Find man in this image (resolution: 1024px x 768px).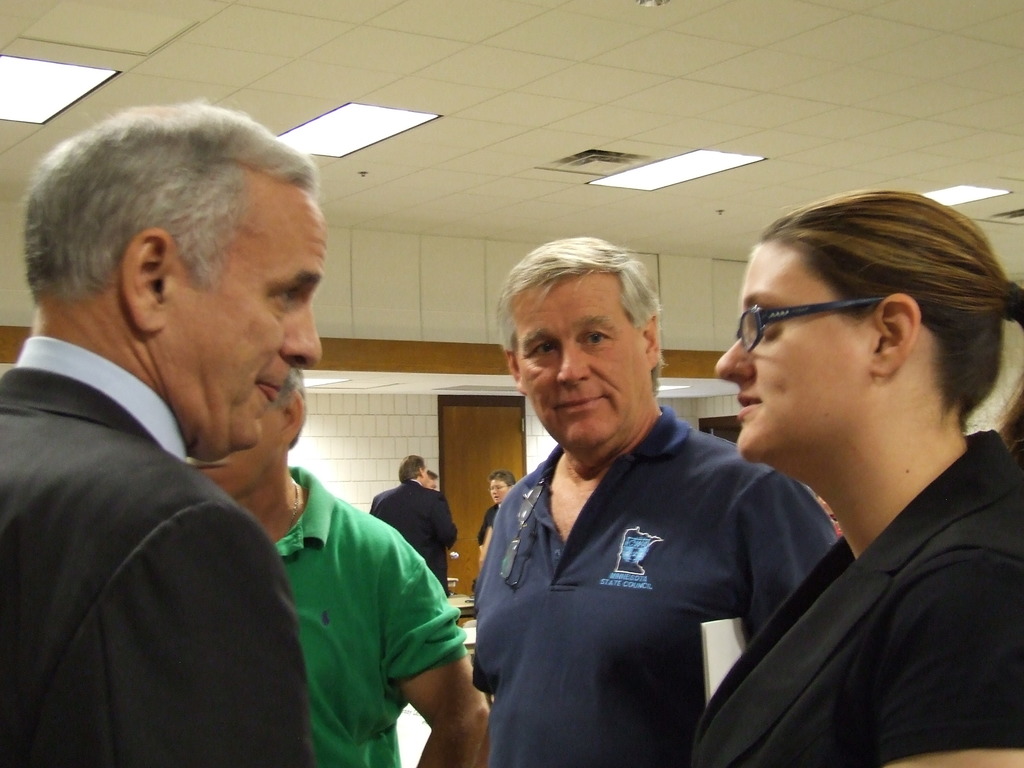
BBox(0, 97, 329, 767).
